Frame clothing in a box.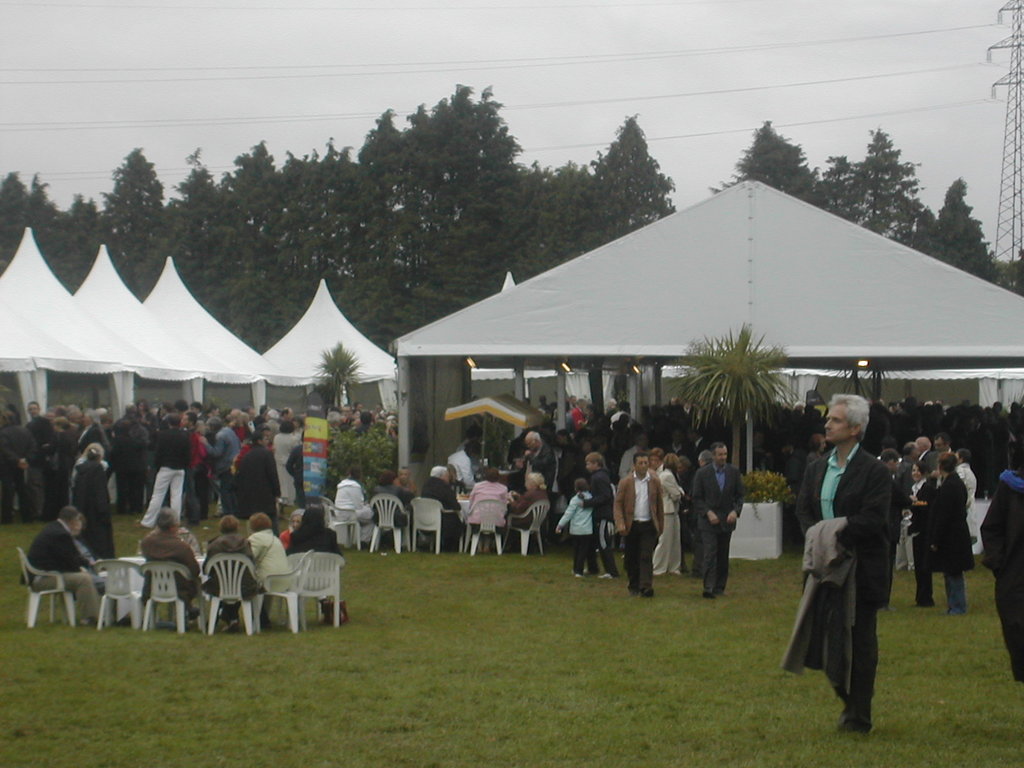
204:540:254:597.
